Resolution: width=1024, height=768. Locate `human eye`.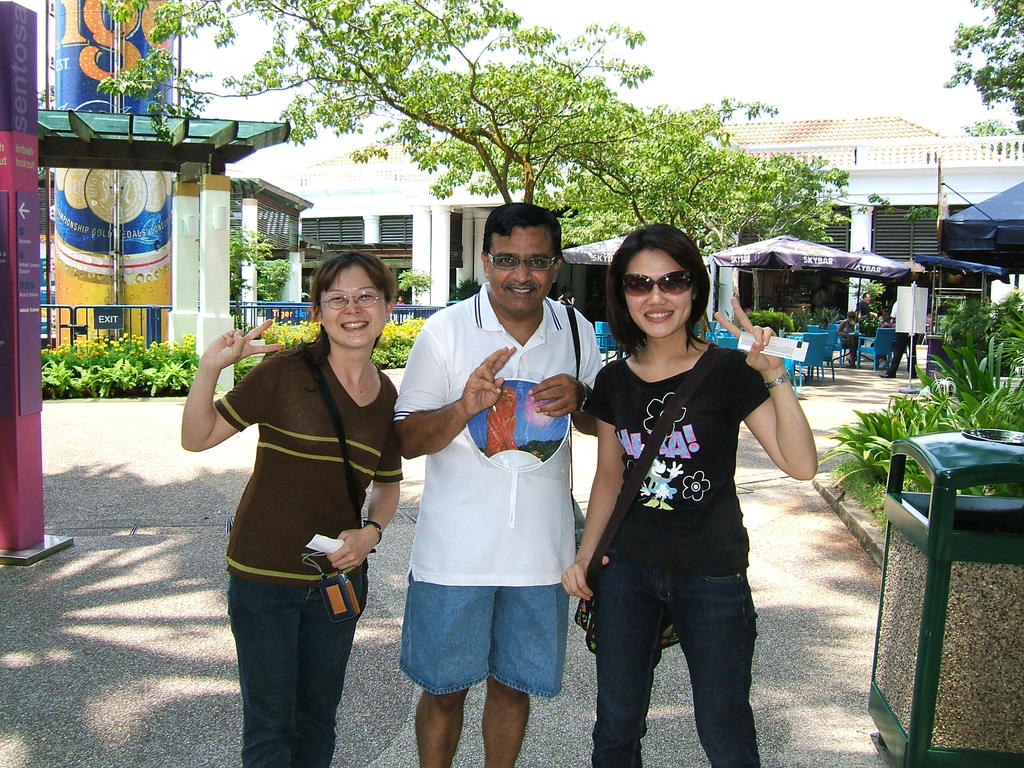
l=497, t=257, r=513, b=264.
